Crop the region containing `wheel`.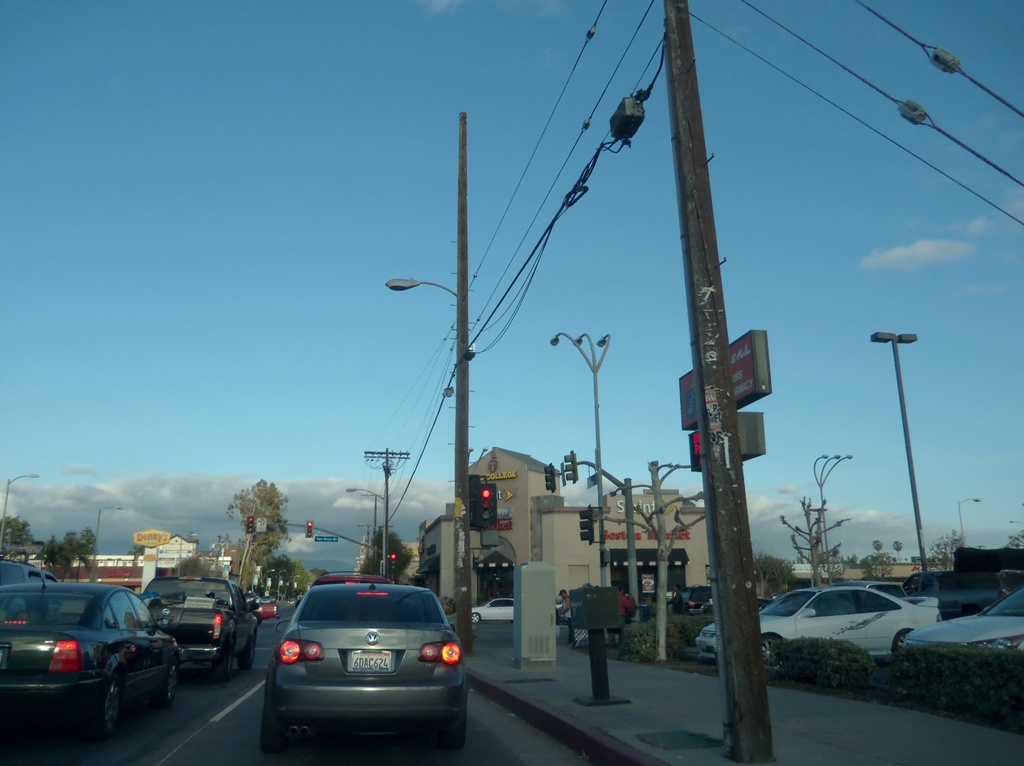
Crop region: bbox(756, 634, 787, 675).
